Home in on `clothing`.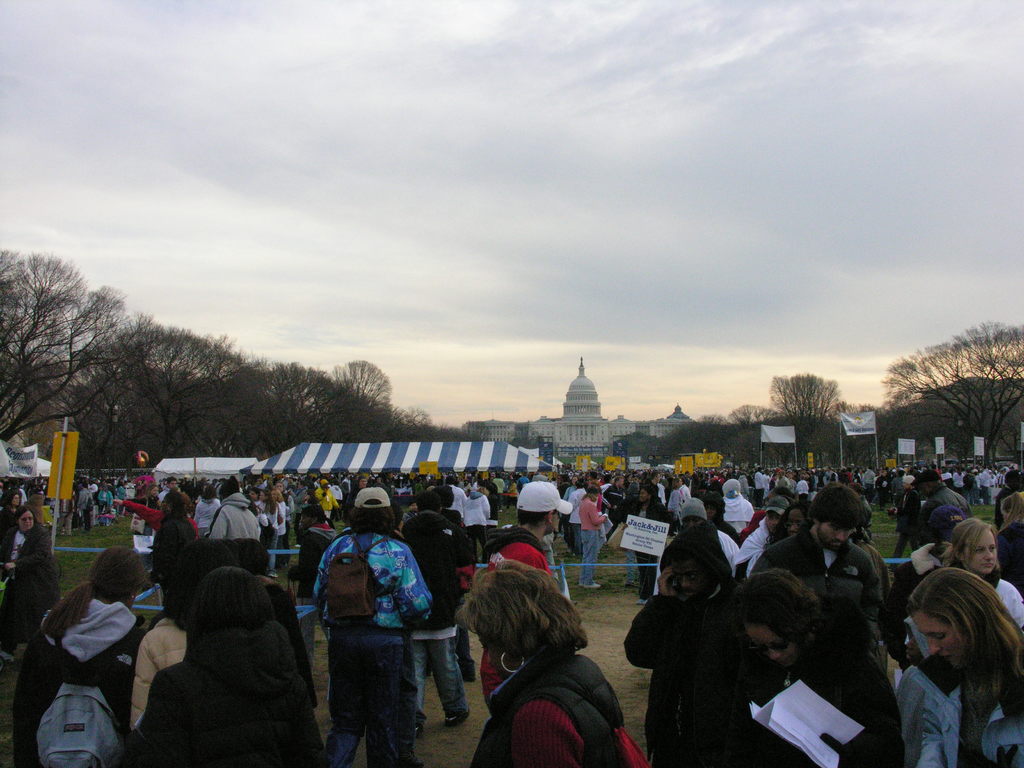
Homed in at 367 476 374 490.
